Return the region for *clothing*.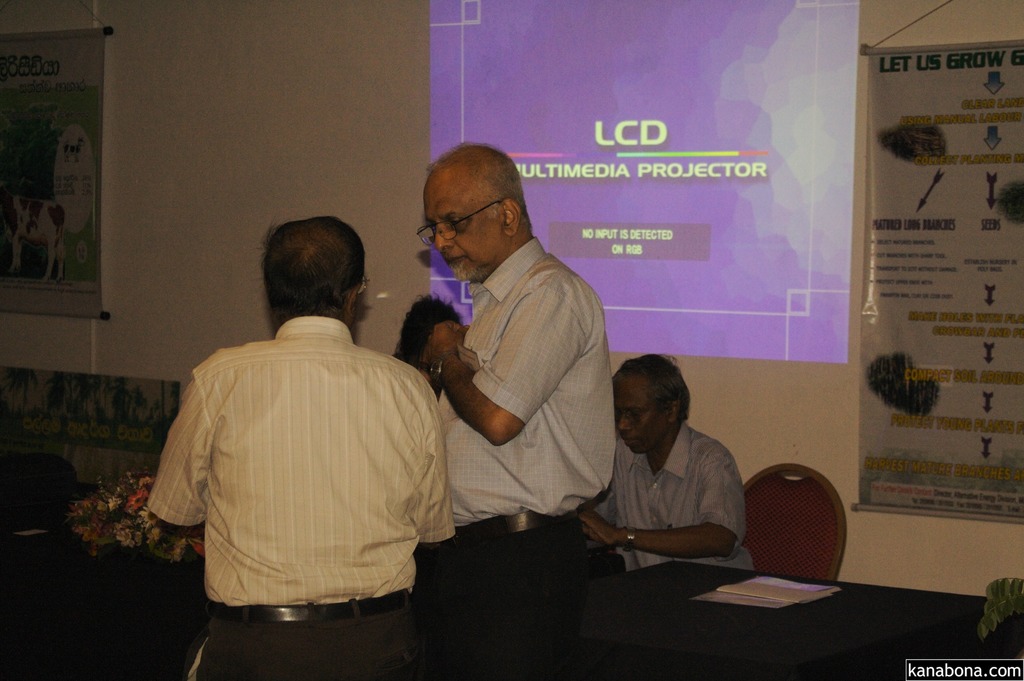
<region>590, 418, 751, 571</region>.
